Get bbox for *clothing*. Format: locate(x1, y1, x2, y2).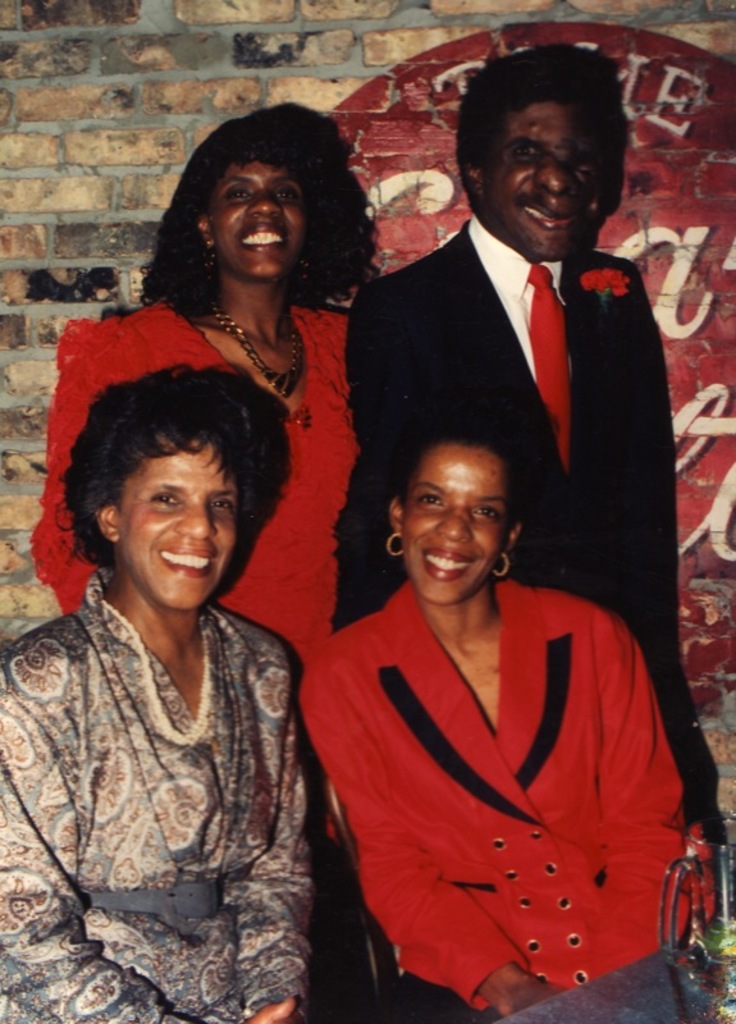
locate(28, 300, 353, 852).
